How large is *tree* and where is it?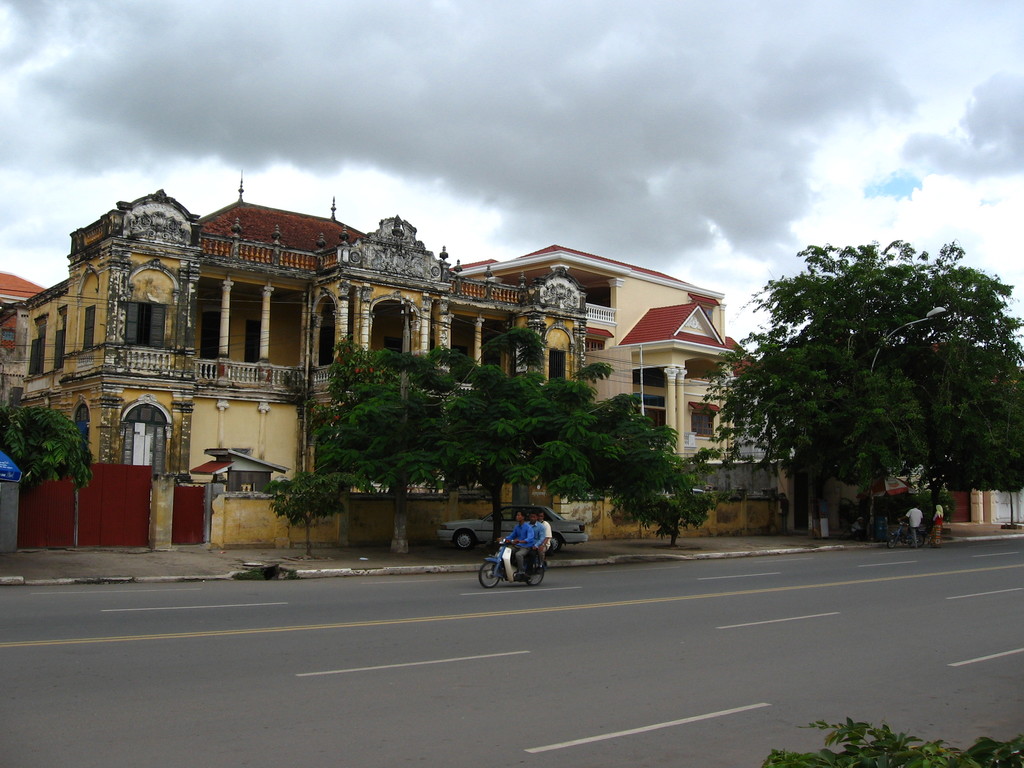
Bounding box: 266,474,350,564.
